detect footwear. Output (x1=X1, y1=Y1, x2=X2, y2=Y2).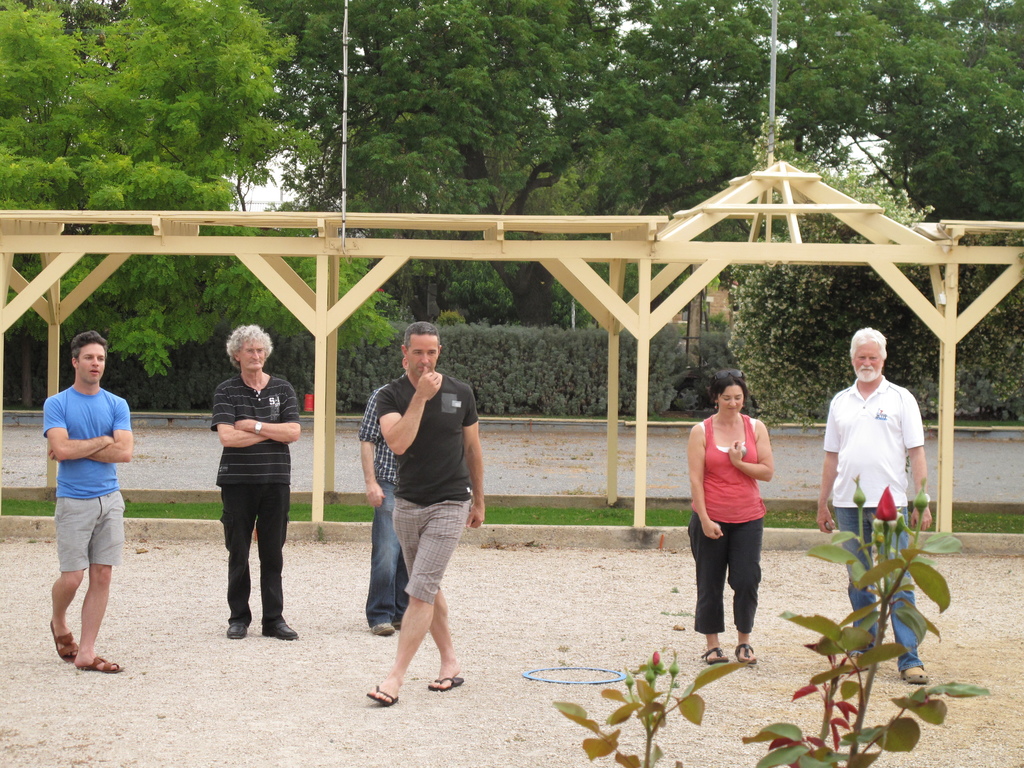
(x1=262, y1=615, x2=298, y2=641).
